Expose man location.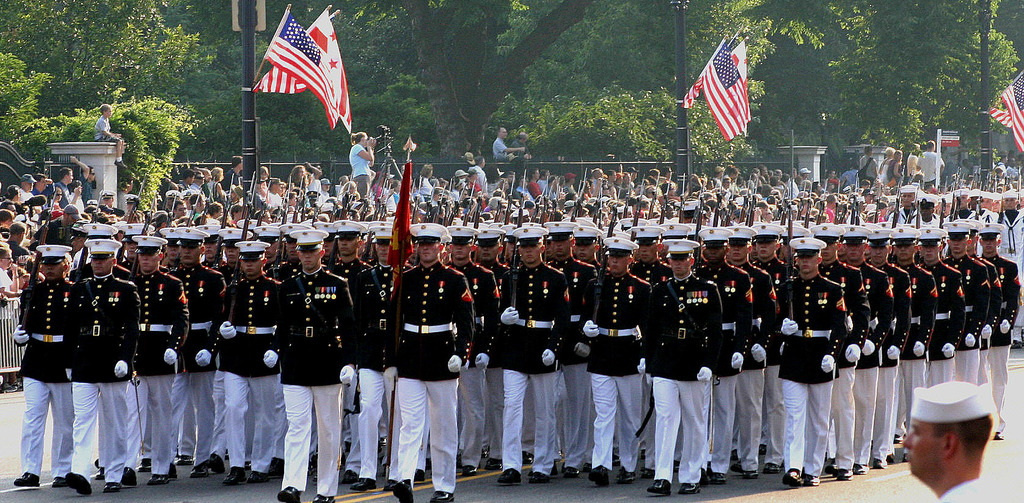
Exposed at l=786, t=204, r=801, b=218.
